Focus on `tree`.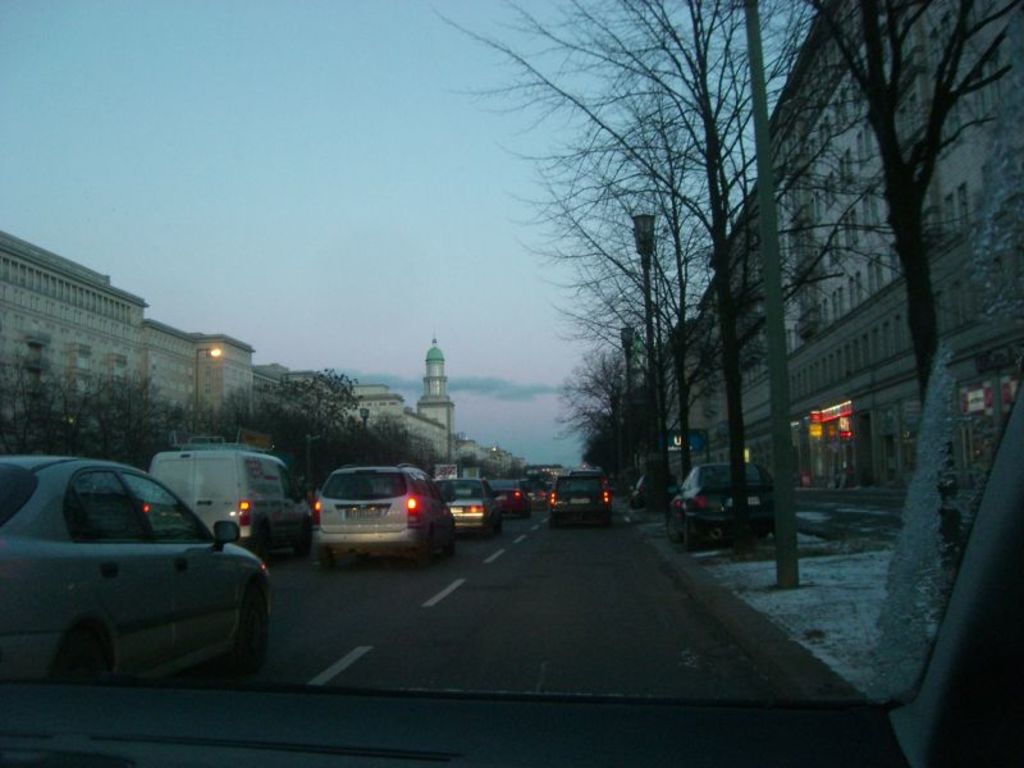
Focused at {"left": 493, "top": 19, "right": 946, "bottom": 538}.
